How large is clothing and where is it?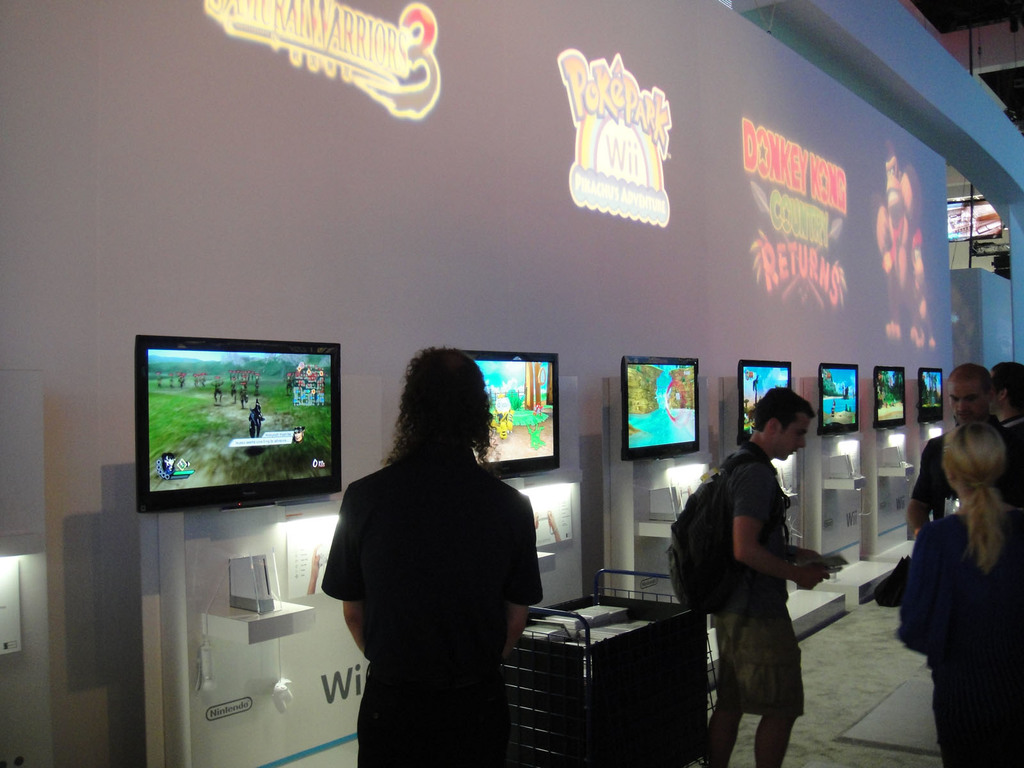
Bounding box: bbox=[317, 445, 540, 767].
